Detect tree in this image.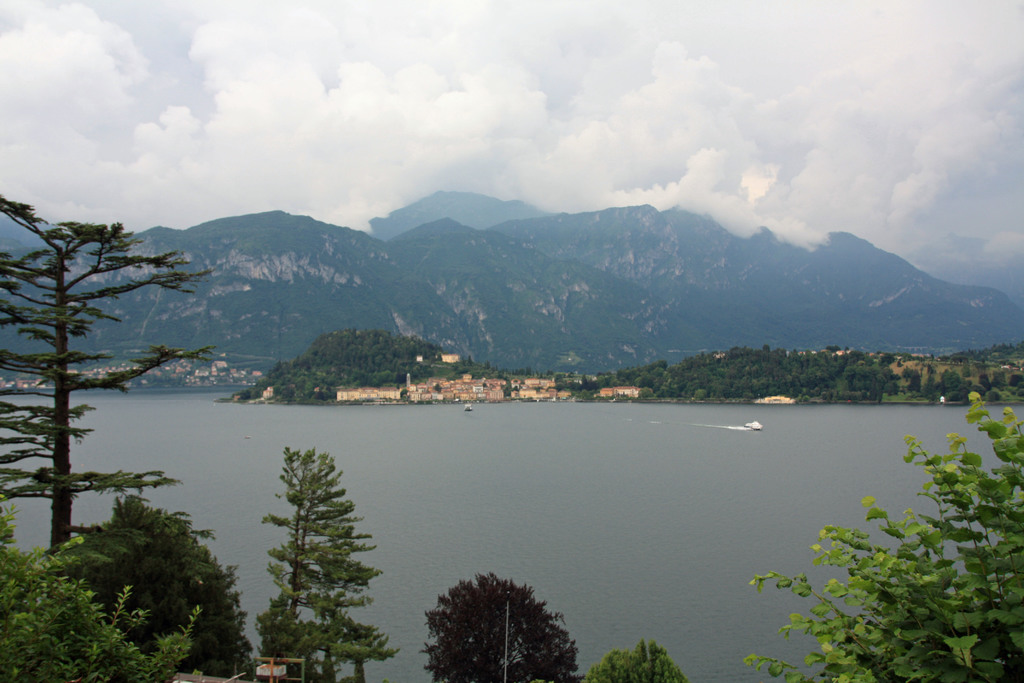
Detection: (left=594, top=641, right=685, bottom=682).
